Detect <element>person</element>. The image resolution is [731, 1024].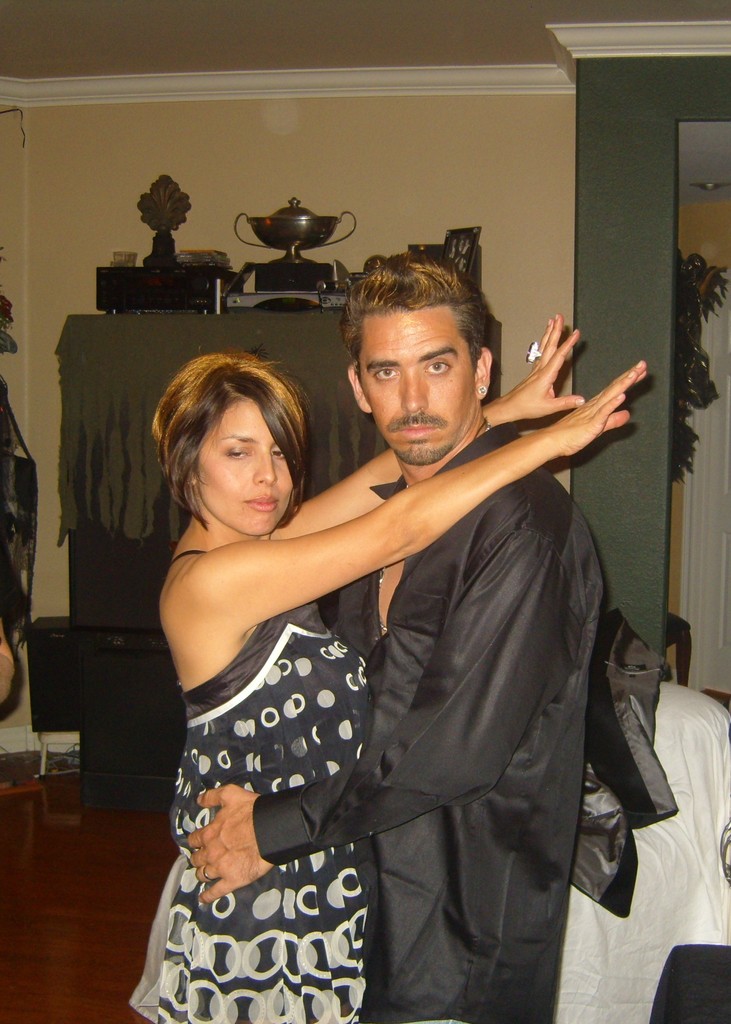
(left=0, top=612, right=17, bottom=705).
